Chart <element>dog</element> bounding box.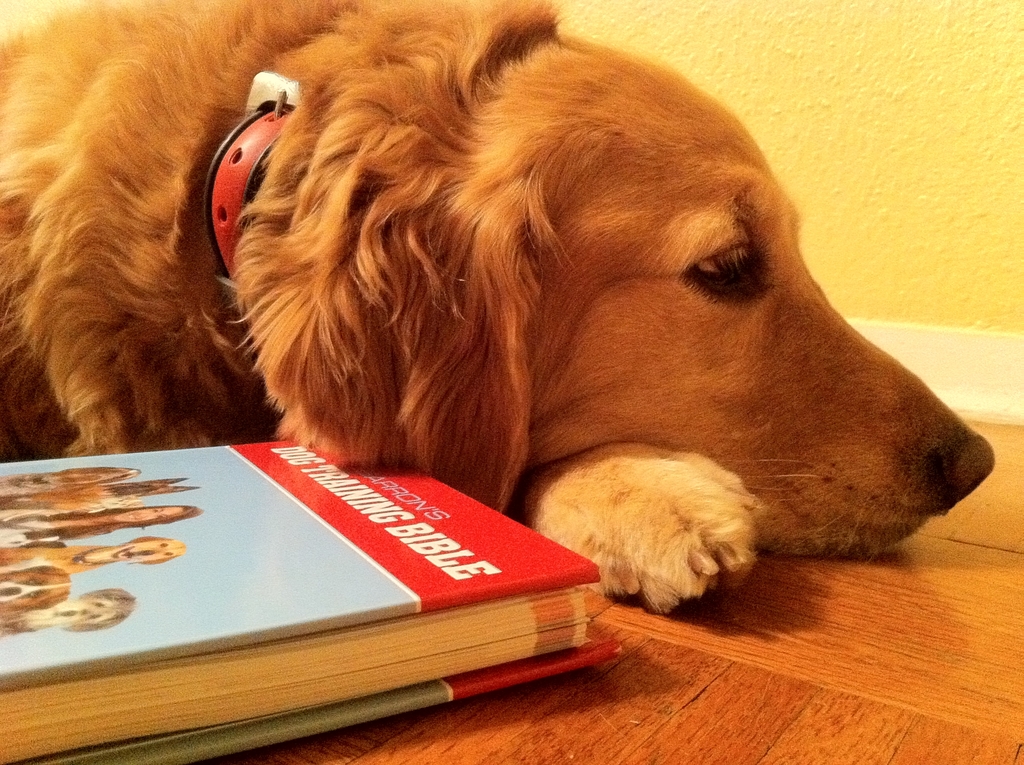
Charted: Rect(0, 0, 993, 618).
